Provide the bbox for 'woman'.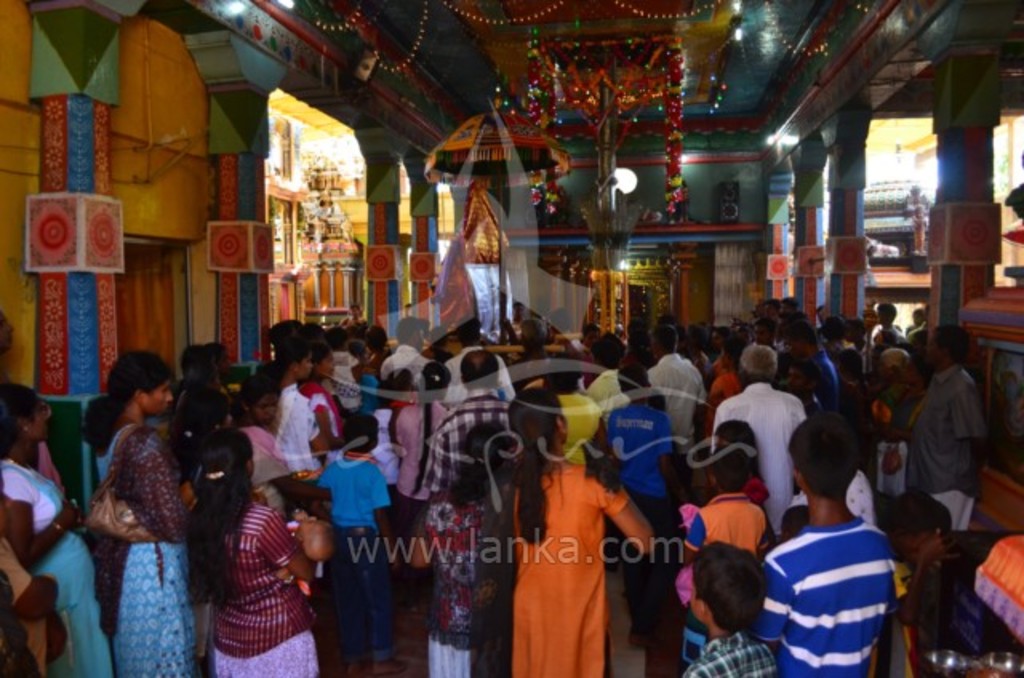
[202,337,237,408].
